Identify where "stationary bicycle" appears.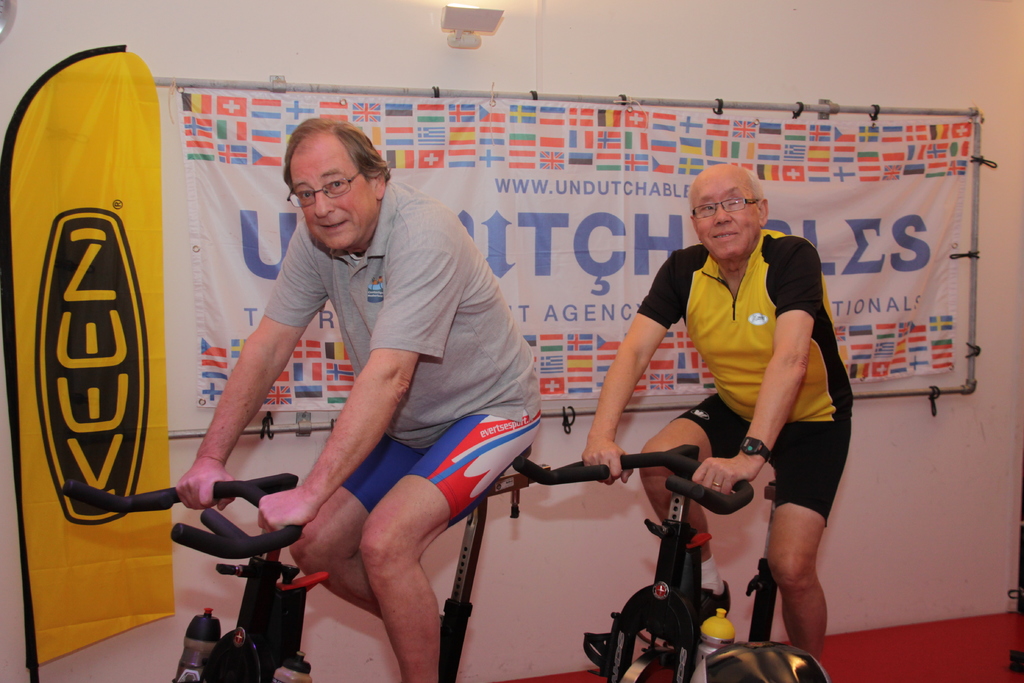
Appears at [left=513, top=434, right=828, bottom=682].
